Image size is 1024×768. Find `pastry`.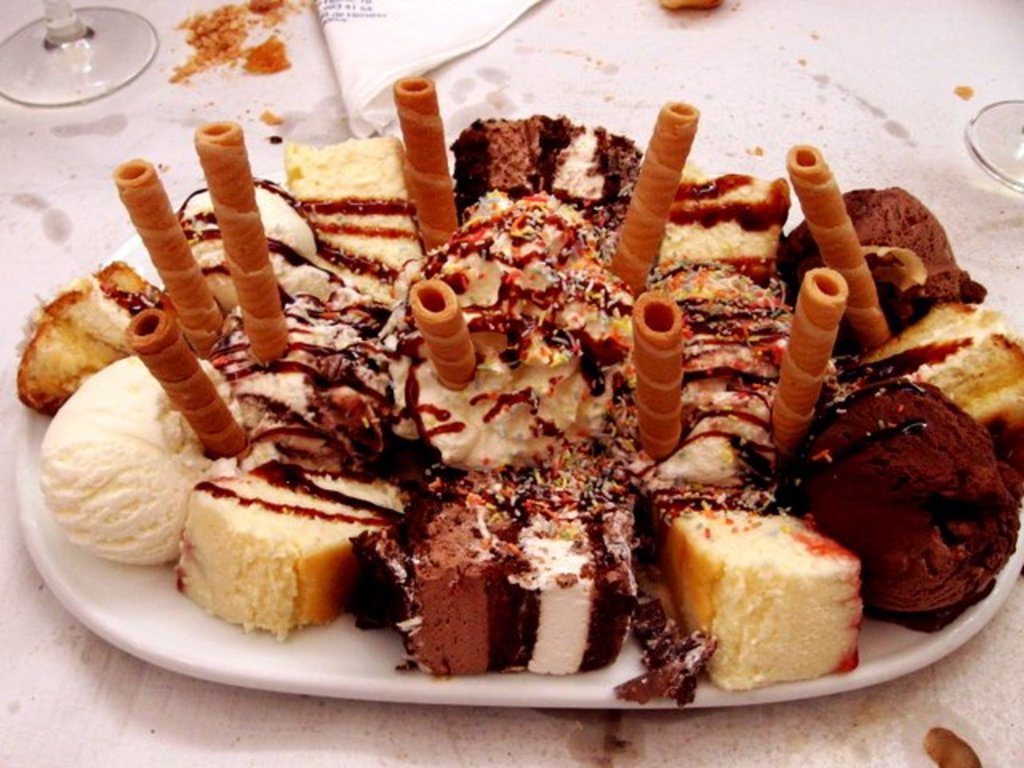
box(80, 21, 971, 696).
